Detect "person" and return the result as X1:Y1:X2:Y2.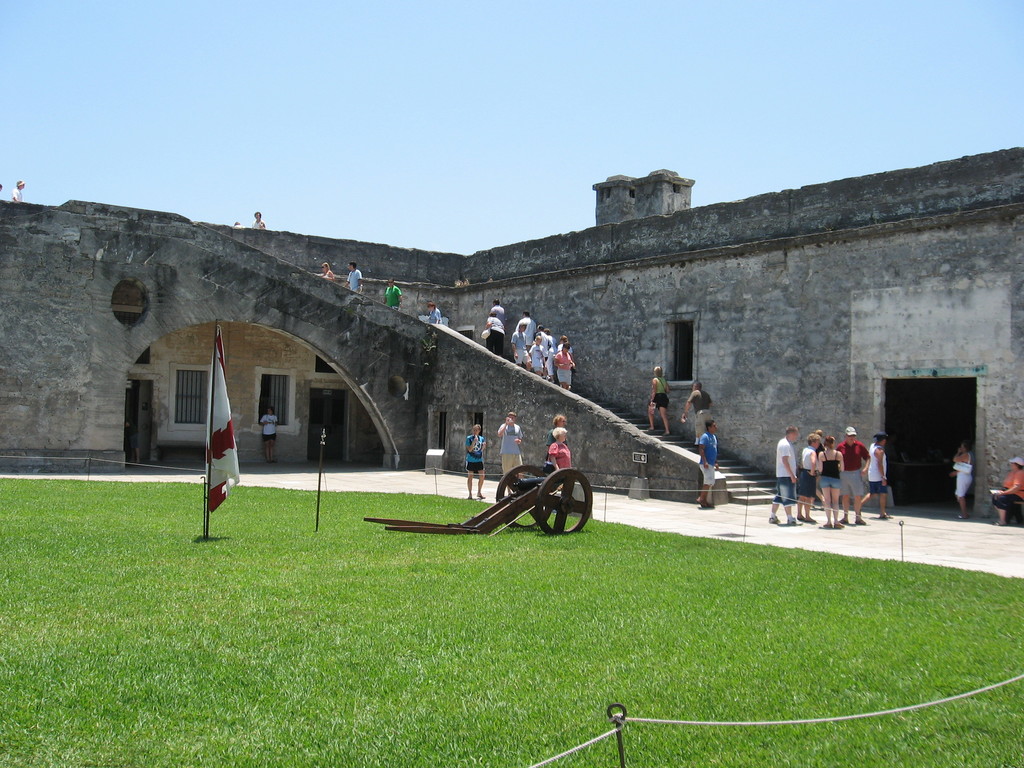
319:258:335:287.
